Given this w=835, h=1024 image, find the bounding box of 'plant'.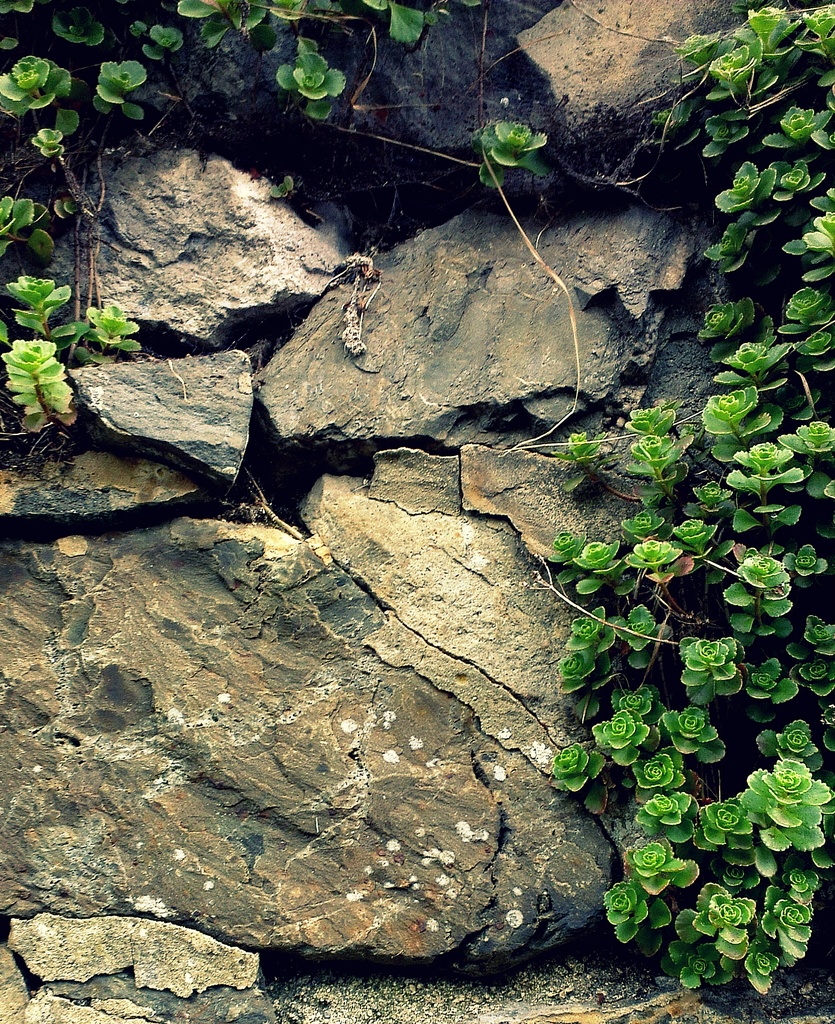
box(791, 612, 834, 660).
